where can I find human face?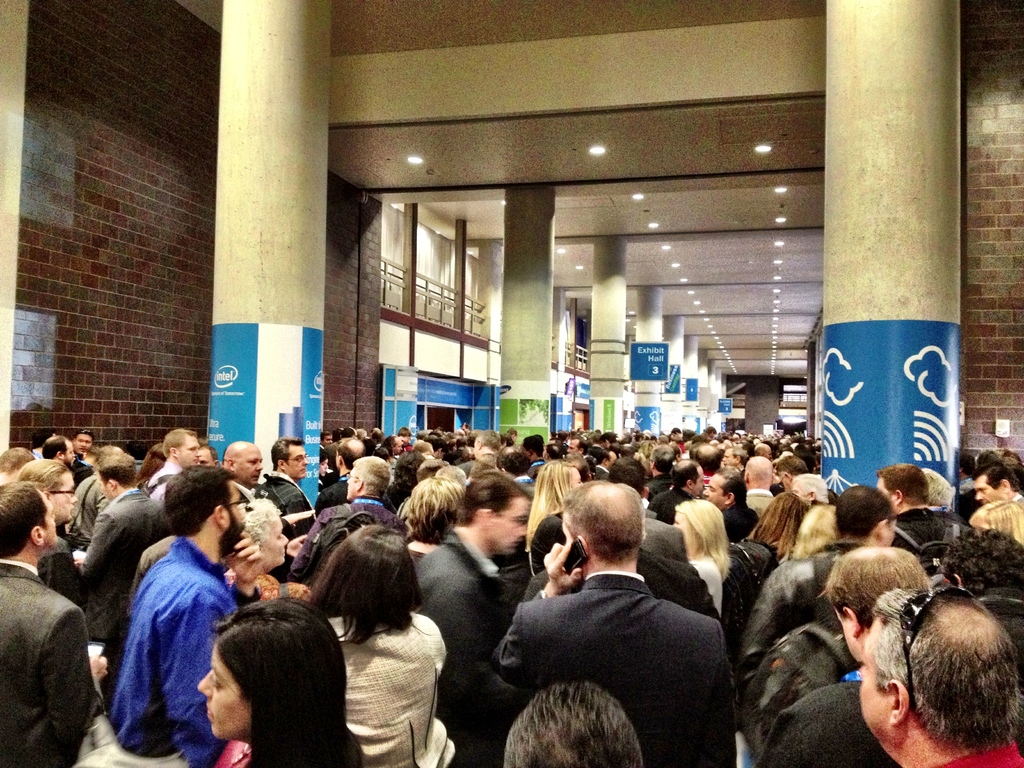
You can find it at <bbox>833, 607, 854, 658</bbox>.
